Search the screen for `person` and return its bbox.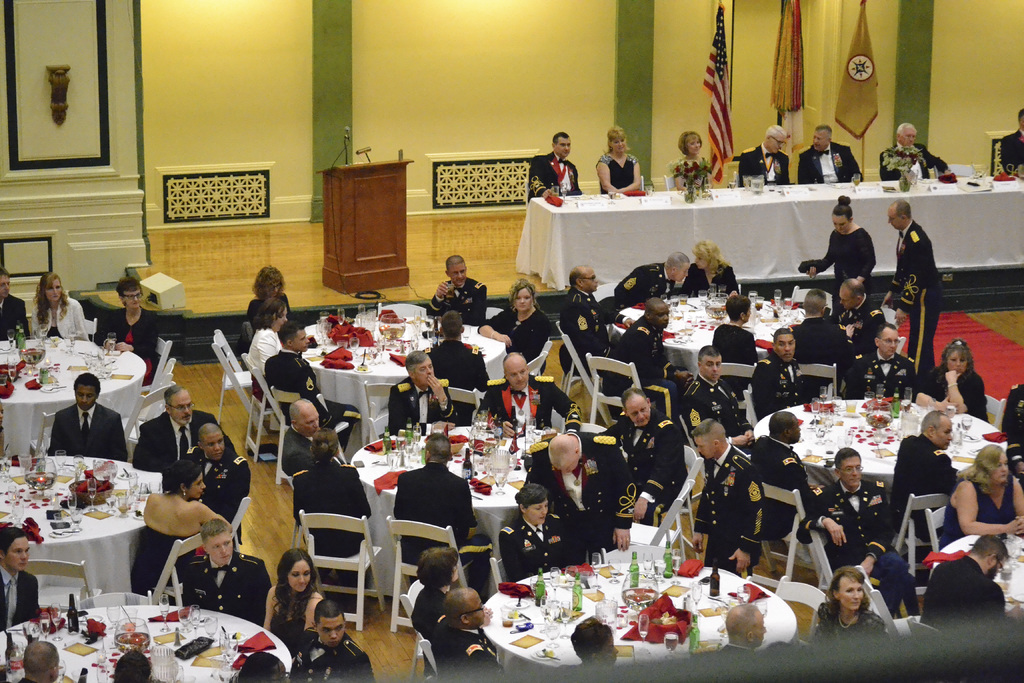
Found: 289:610:374:682.
